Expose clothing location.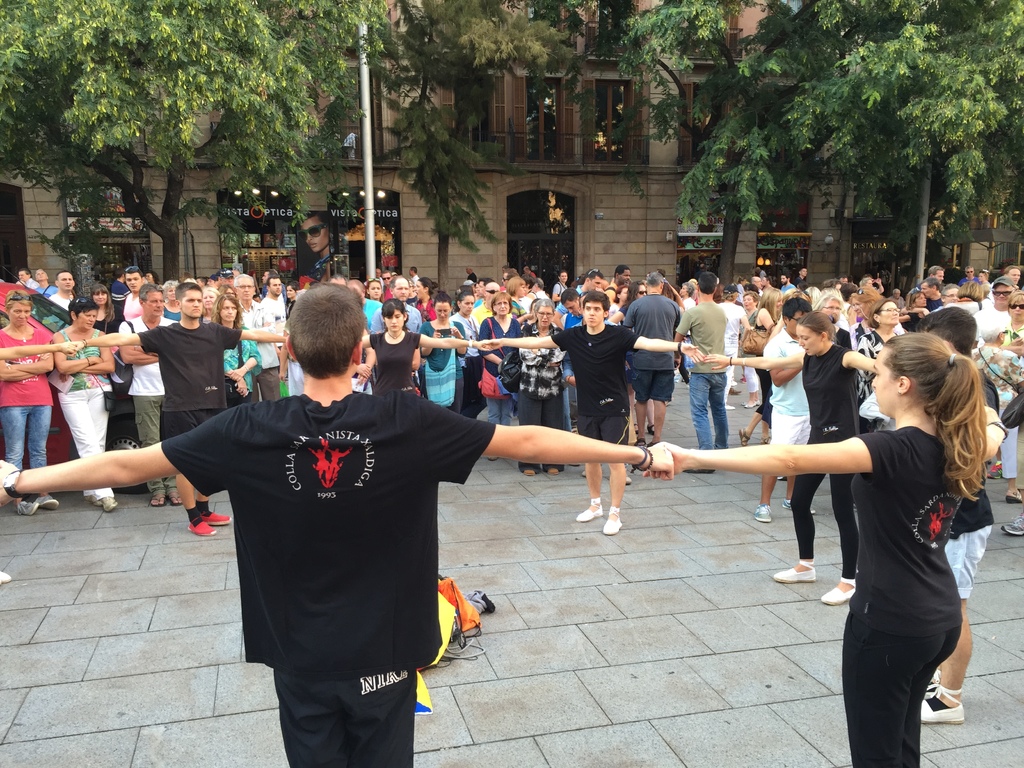
Exposed at <region>33, 280, 57, 298</region>.
